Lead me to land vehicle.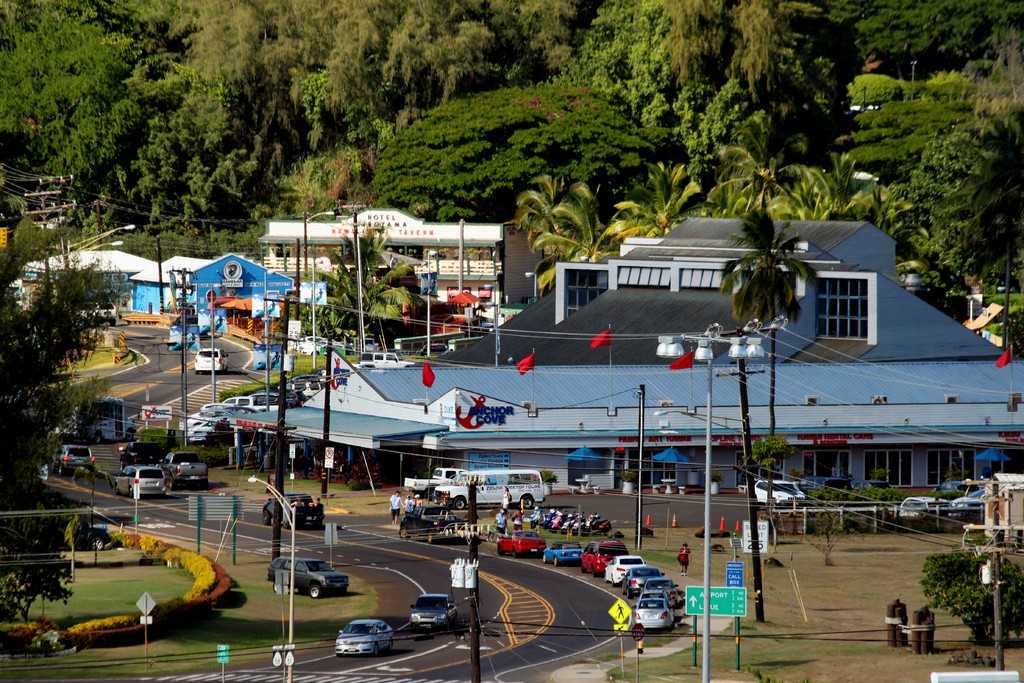
Lead to {"x1": 81, "y1": 305, "x2": 118, "y2": 322}.
